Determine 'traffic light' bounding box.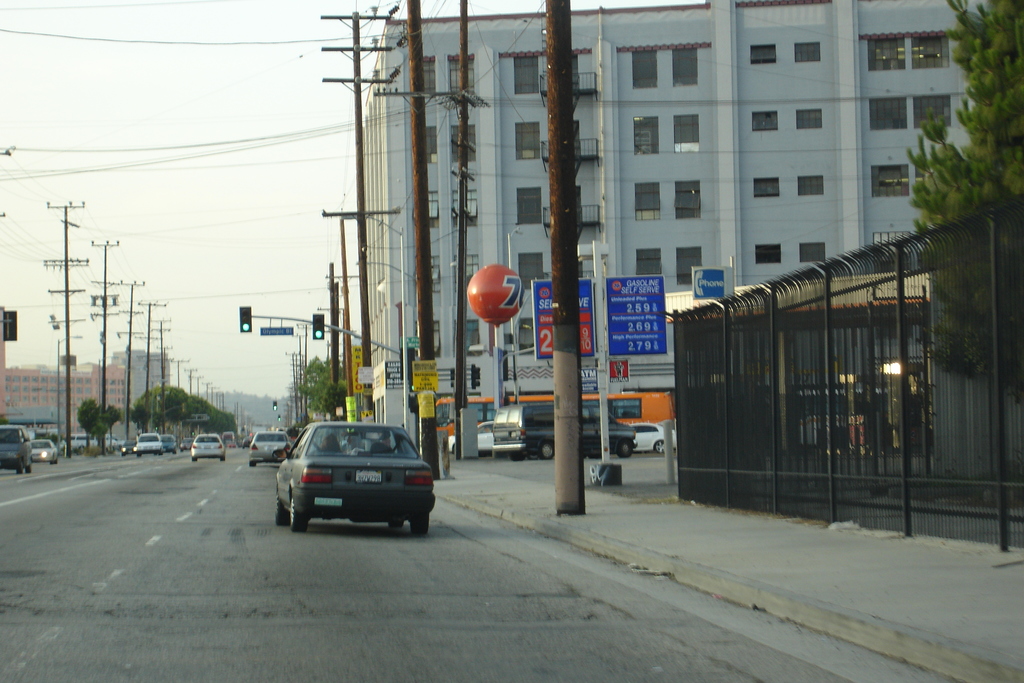
Determined: pyautogui.locateOnScreen(471, 363, 480, 388).
